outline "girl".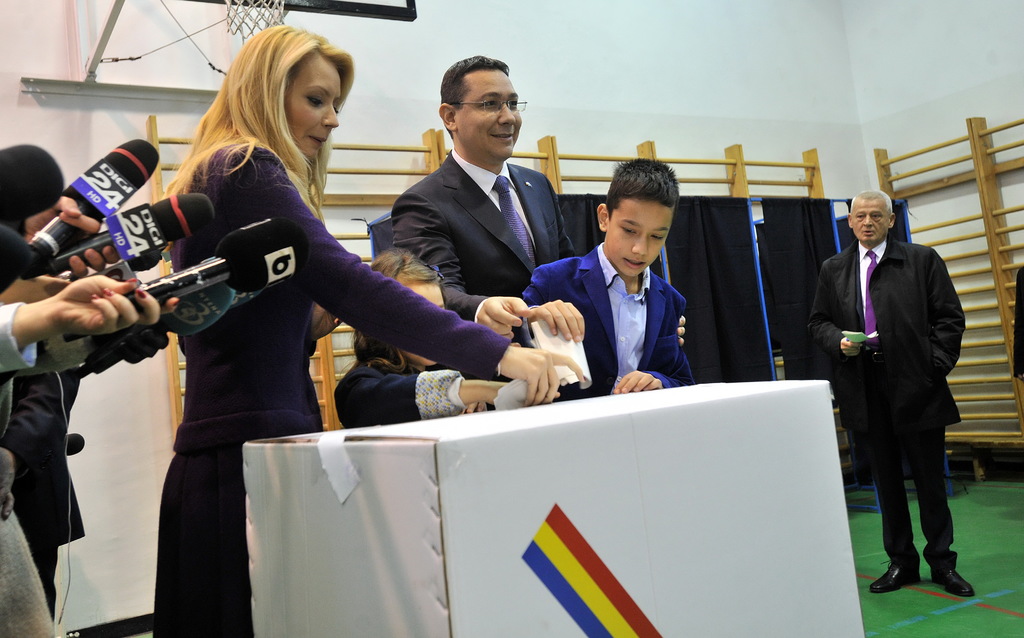
Outline: region(324, 243, 573, 438).
